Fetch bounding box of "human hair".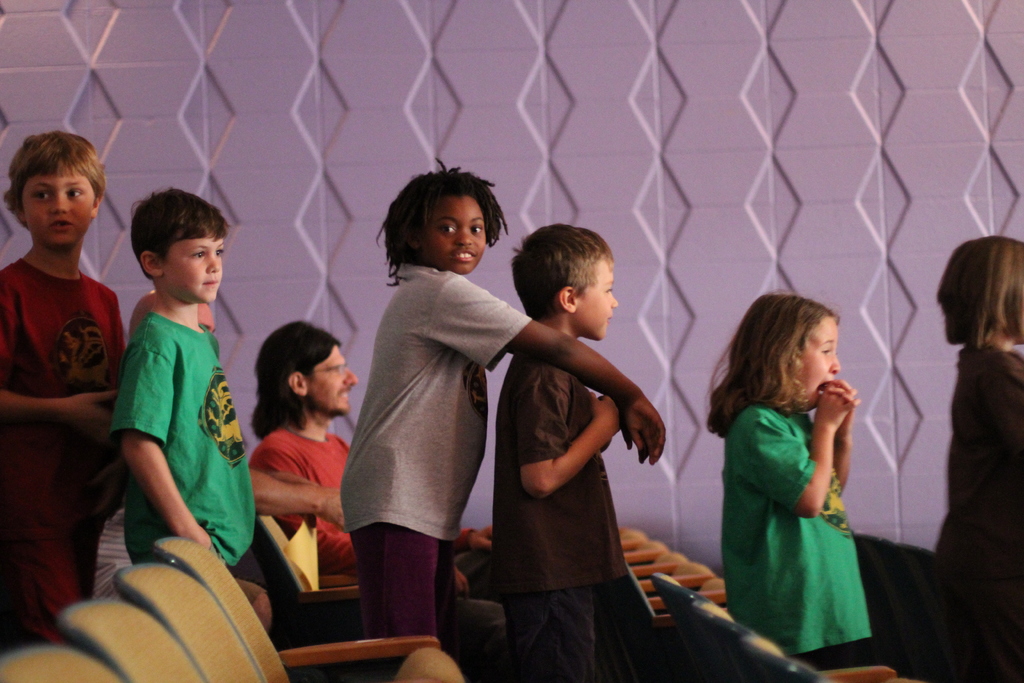
Bbox: (129, 181, 235, 278).
